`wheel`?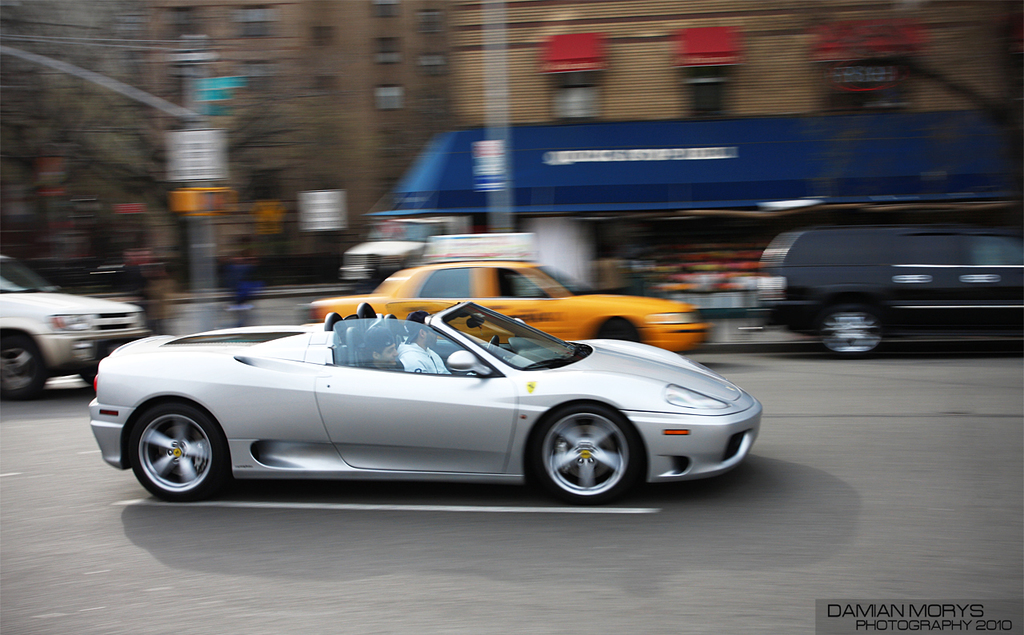
<bbox>483, 333, 498, 350</bbox>
